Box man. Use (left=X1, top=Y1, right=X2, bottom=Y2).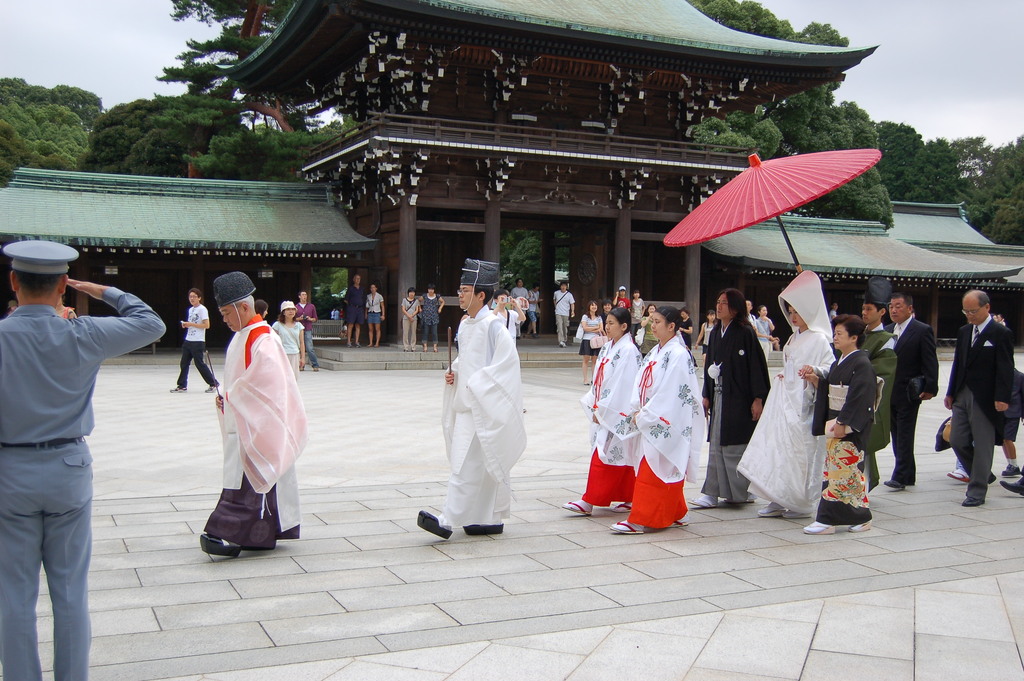
(left=858, top=285, right=898, bottom=491).
